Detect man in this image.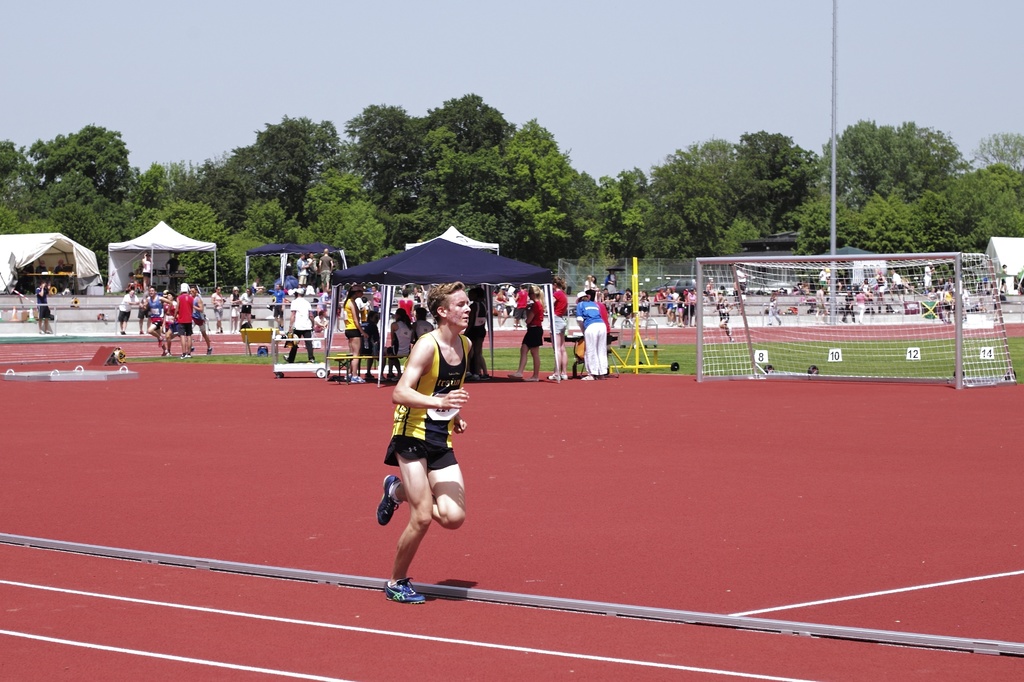
Detection: select_region(813, 282, 831, 322).
